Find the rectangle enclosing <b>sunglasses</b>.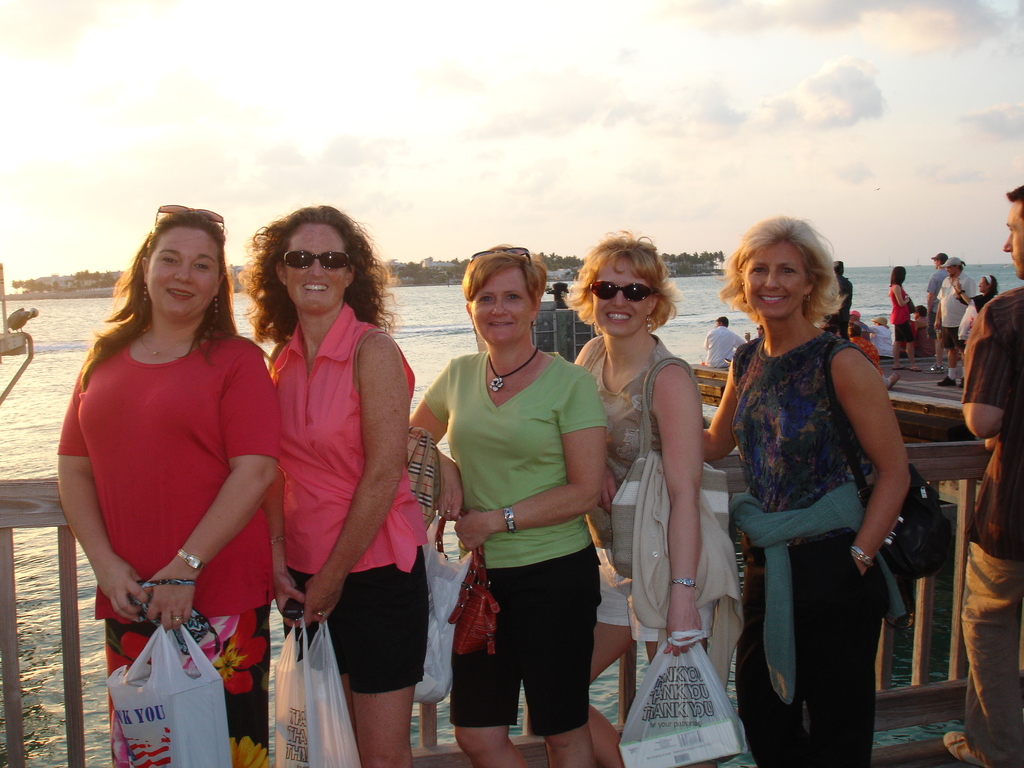
region(147, 197, 227, 239).
